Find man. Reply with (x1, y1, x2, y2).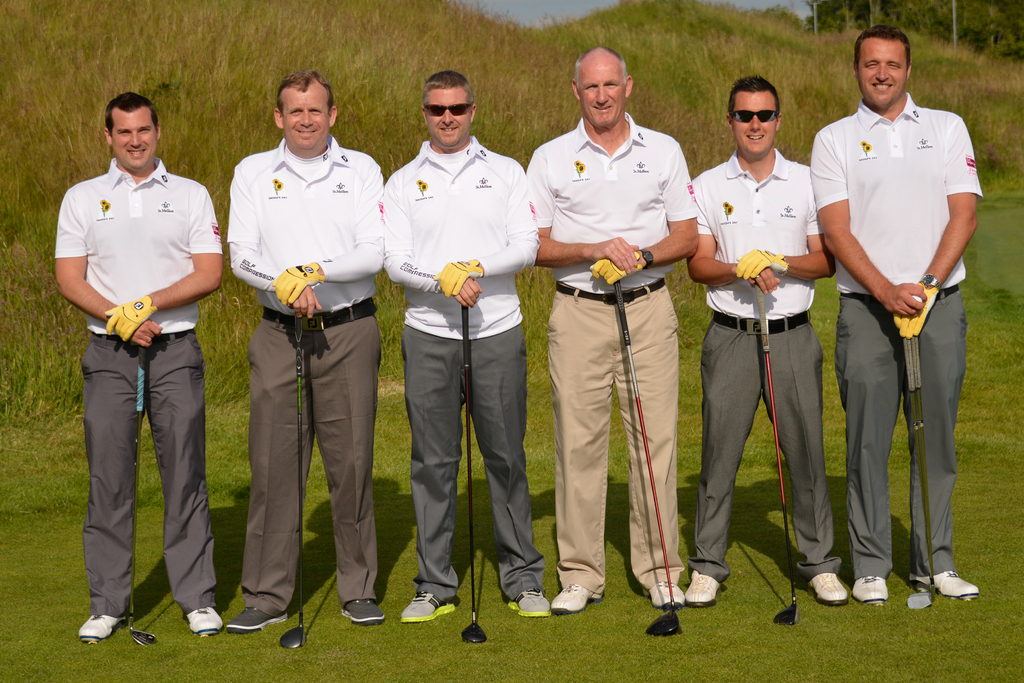
(526, 41, 693, 609).
